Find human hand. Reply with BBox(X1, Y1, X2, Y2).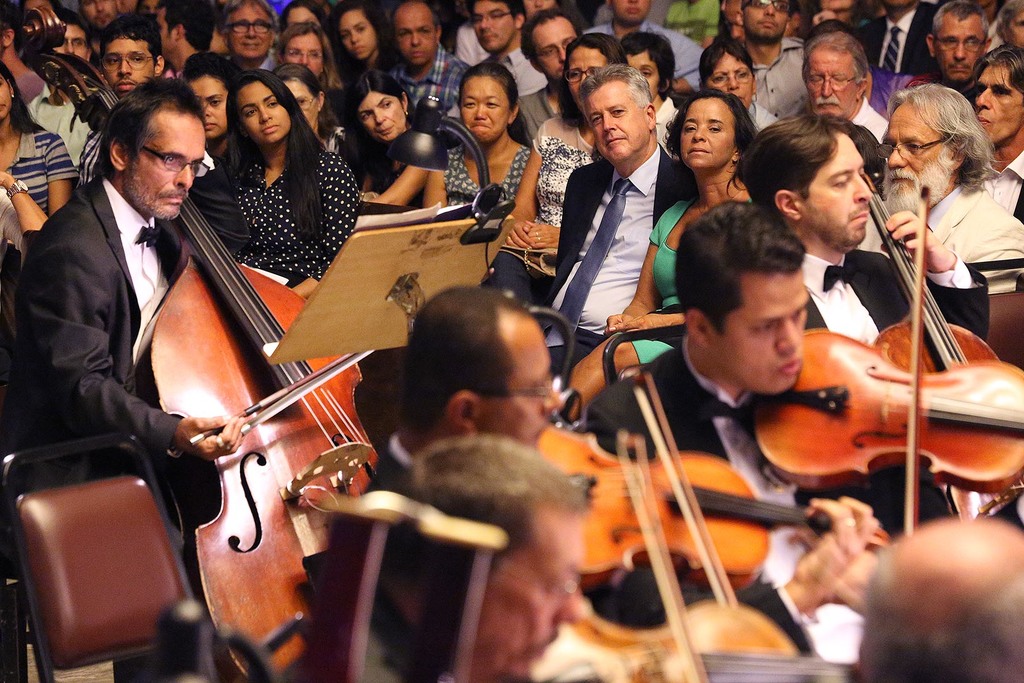
BBox(520, 220, 563, 252).
